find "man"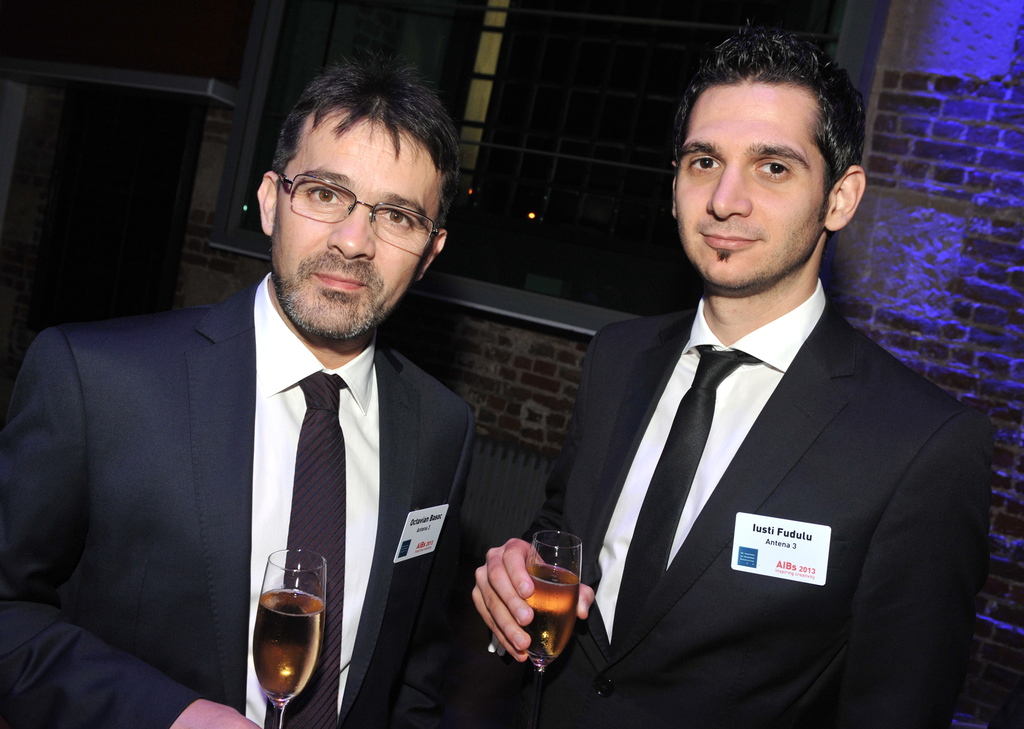
{"x1": 23, "y1": 99, "x2": 527, "y2": 721}
